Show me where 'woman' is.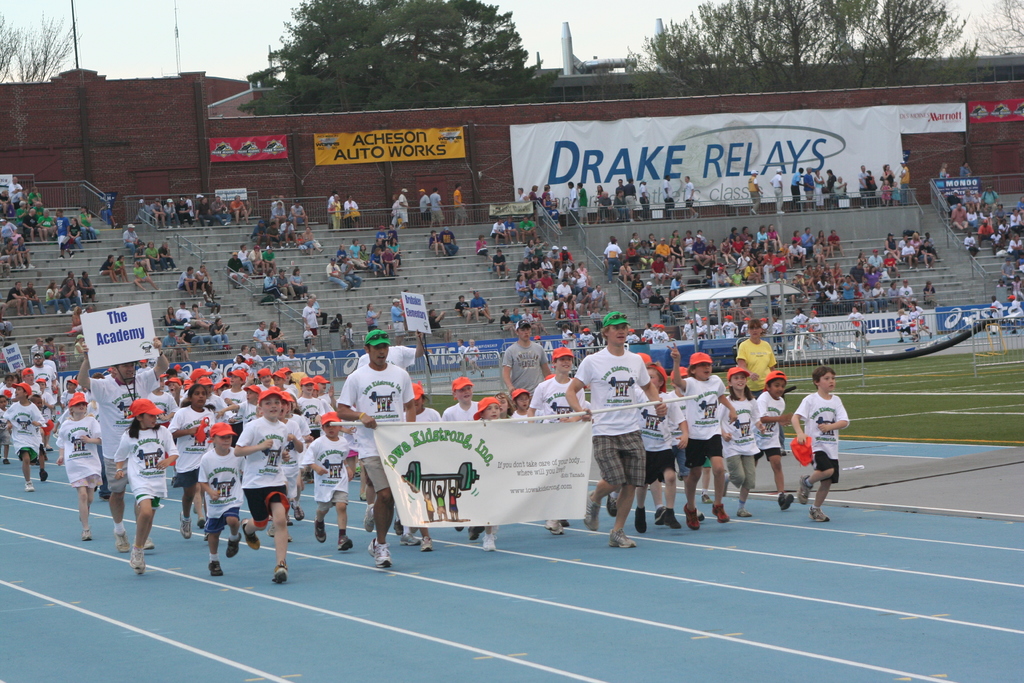
'woman' is at bbox(476, 233, 492, 261).
